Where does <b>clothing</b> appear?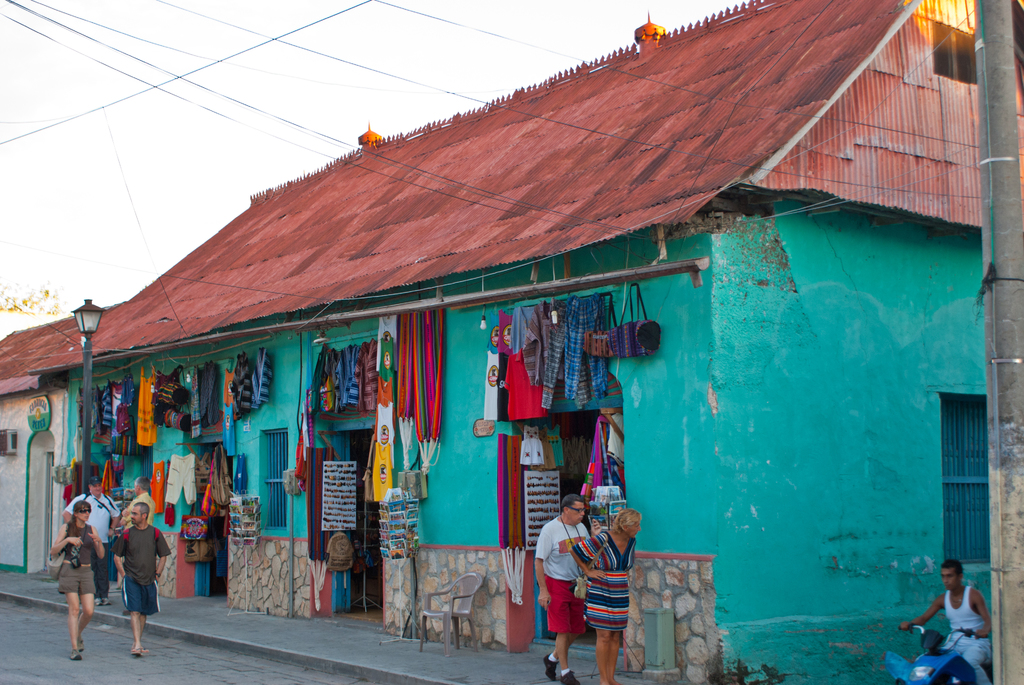
Appears at bbox=[944, 581, 994, 684].
